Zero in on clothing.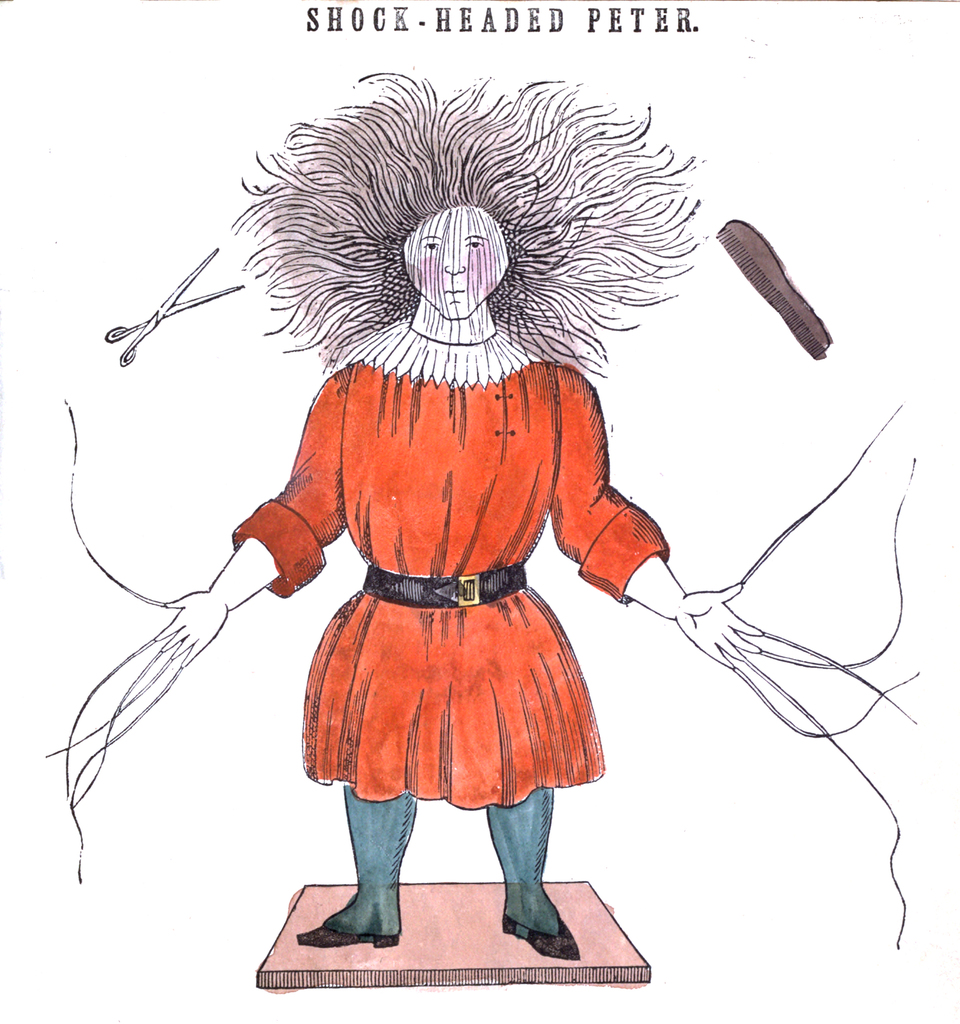
Zeroed in: select_region(225, 309, 653, 821).
